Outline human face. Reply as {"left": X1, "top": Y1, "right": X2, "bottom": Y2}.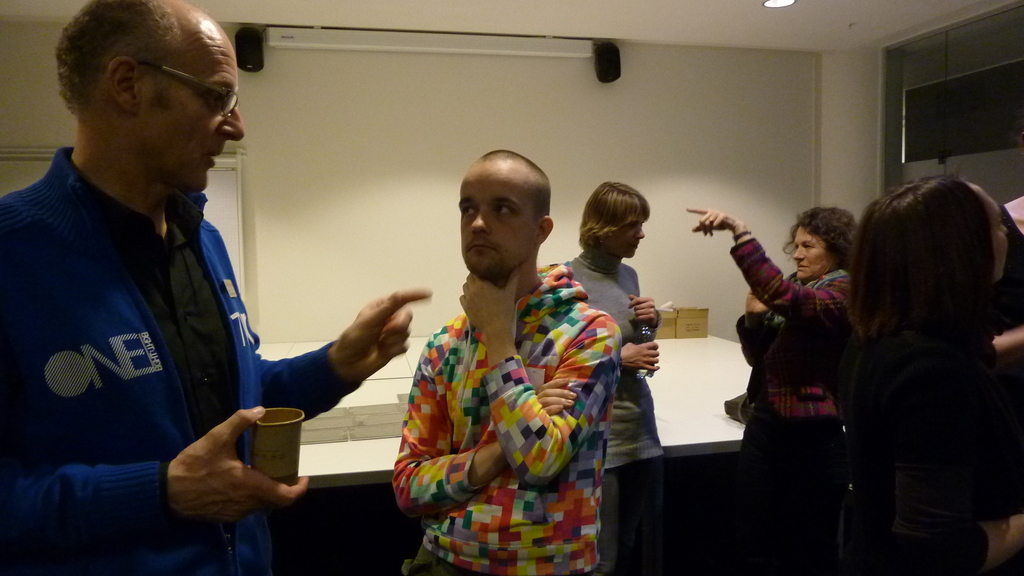
{"left": 455, "top": 157, "right": 539, "bottom": 274}.
